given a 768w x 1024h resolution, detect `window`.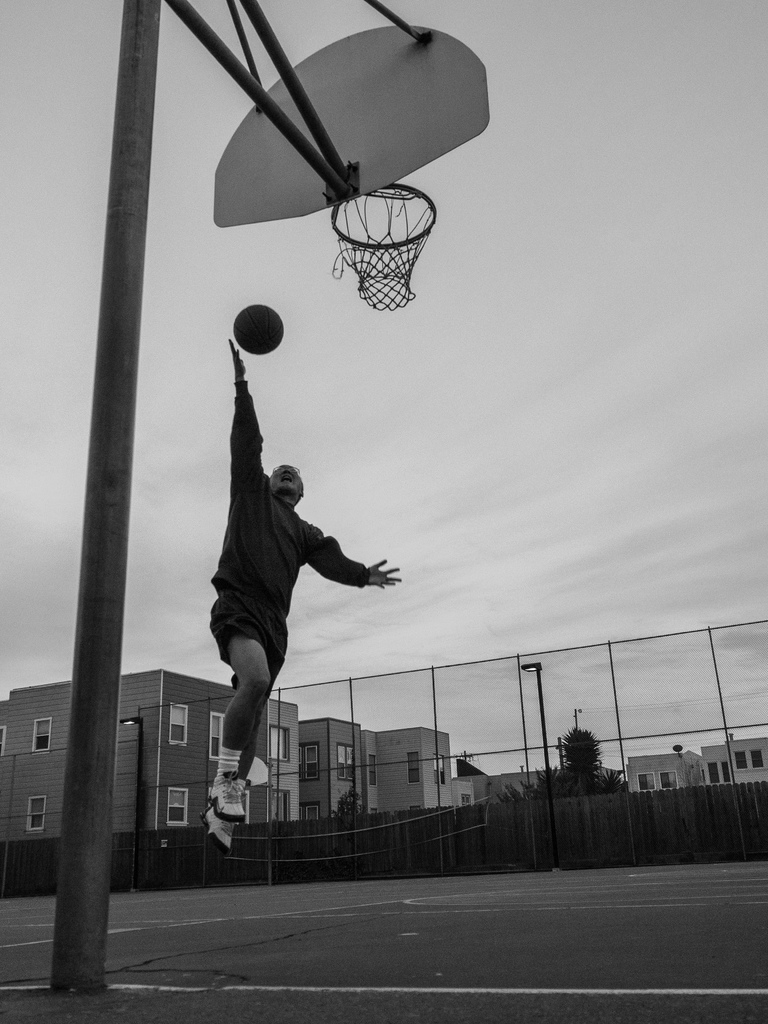
bbox=[706, 760, 718, 785].
